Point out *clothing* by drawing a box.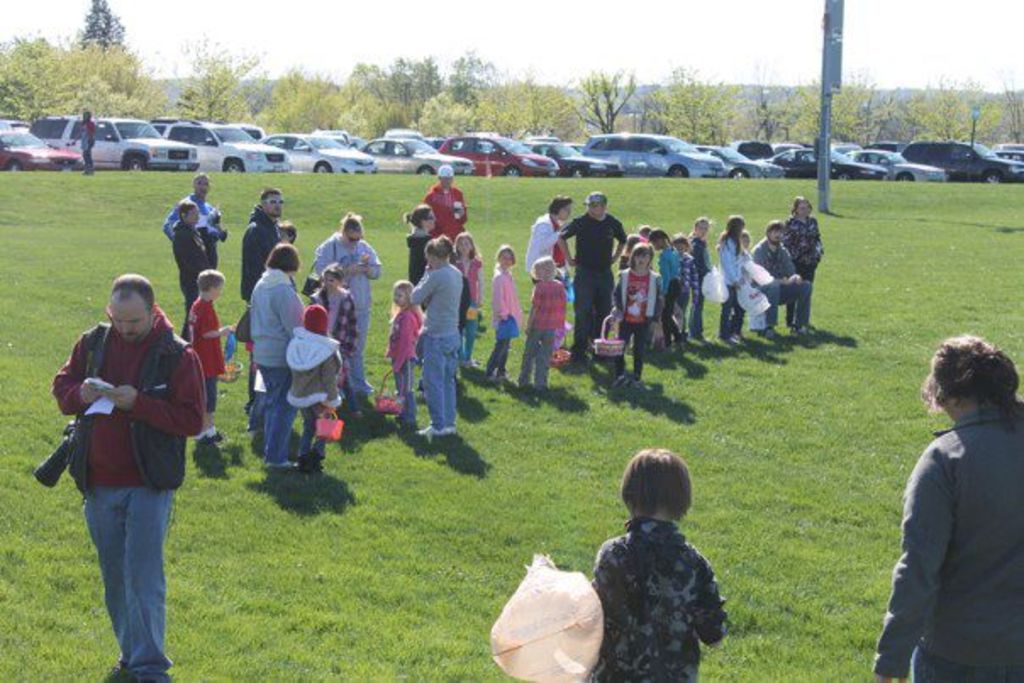
383, 307, 424, 422.
